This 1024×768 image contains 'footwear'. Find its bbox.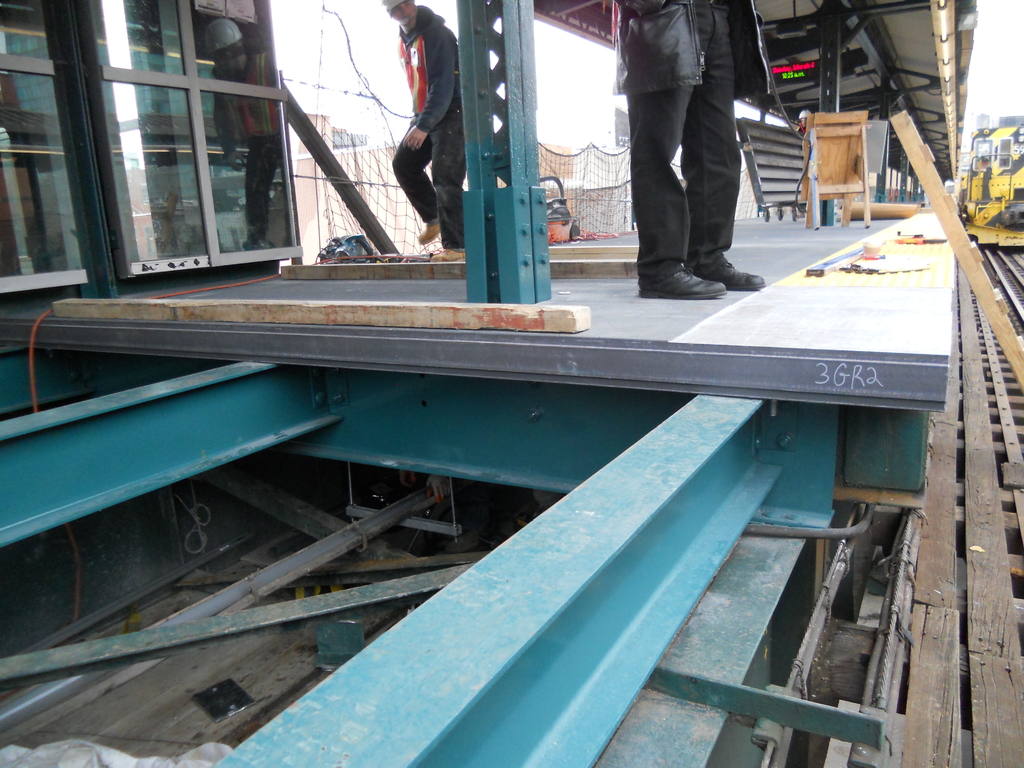
(418, 220, 436, 246).
